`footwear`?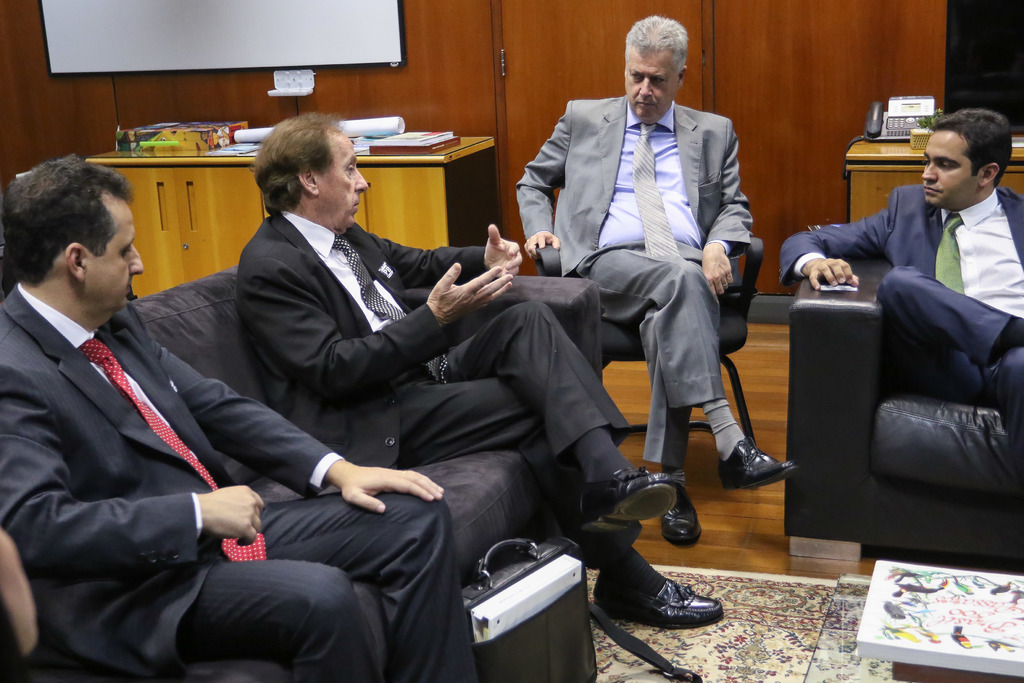
718/437/799/490
